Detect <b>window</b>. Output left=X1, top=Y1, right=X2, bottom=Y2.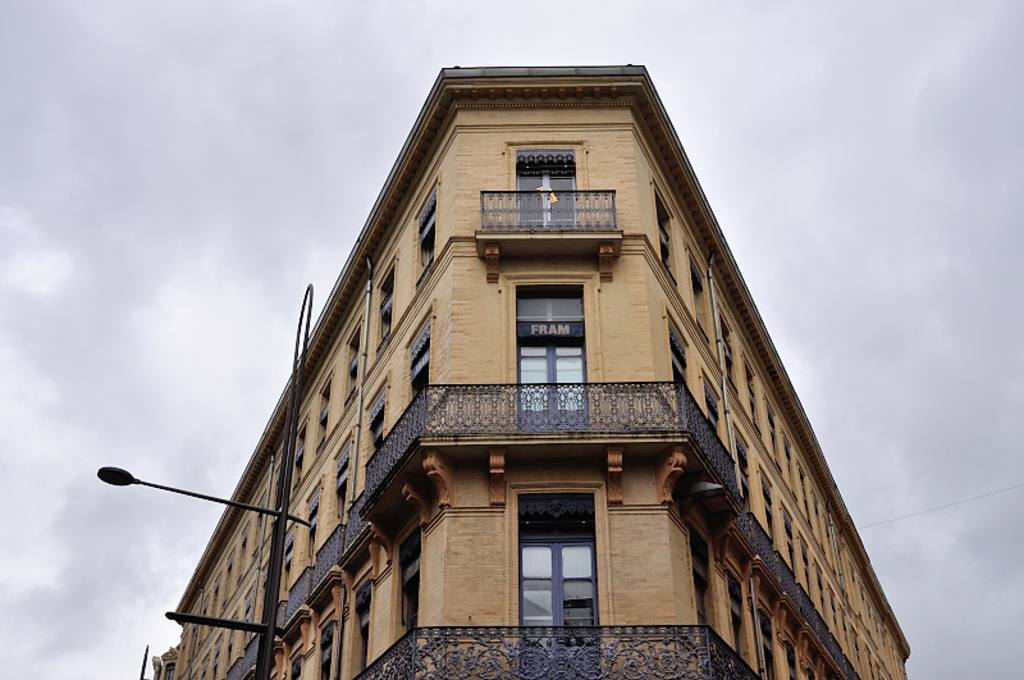
left=521, top=462, right=605, bottom=626.
